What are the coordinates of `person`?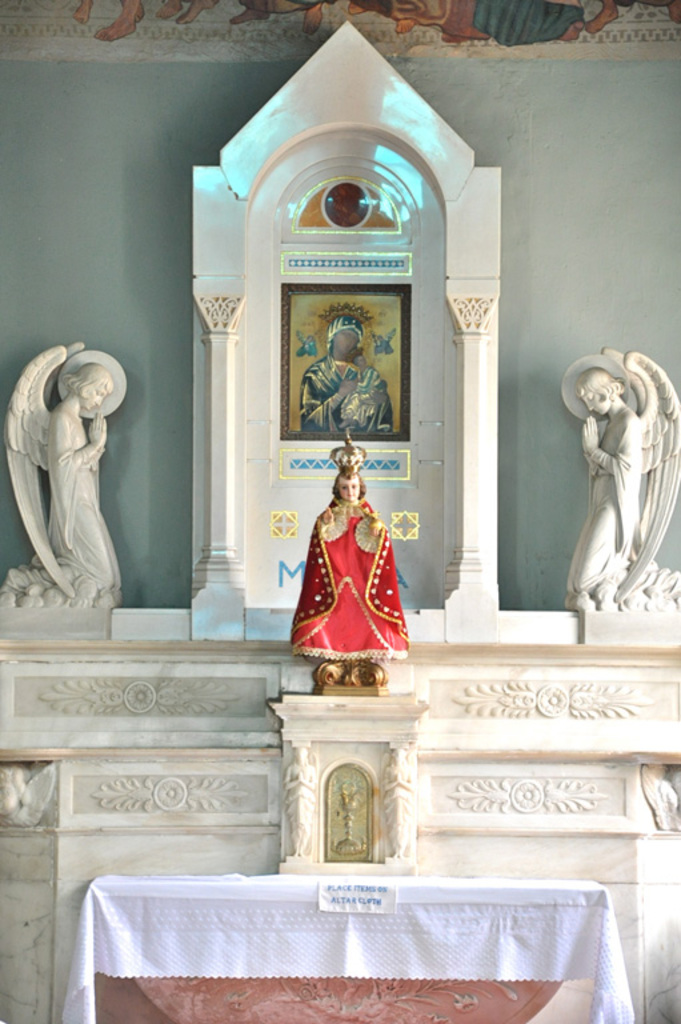
locate(304, 301, 394, 435).
